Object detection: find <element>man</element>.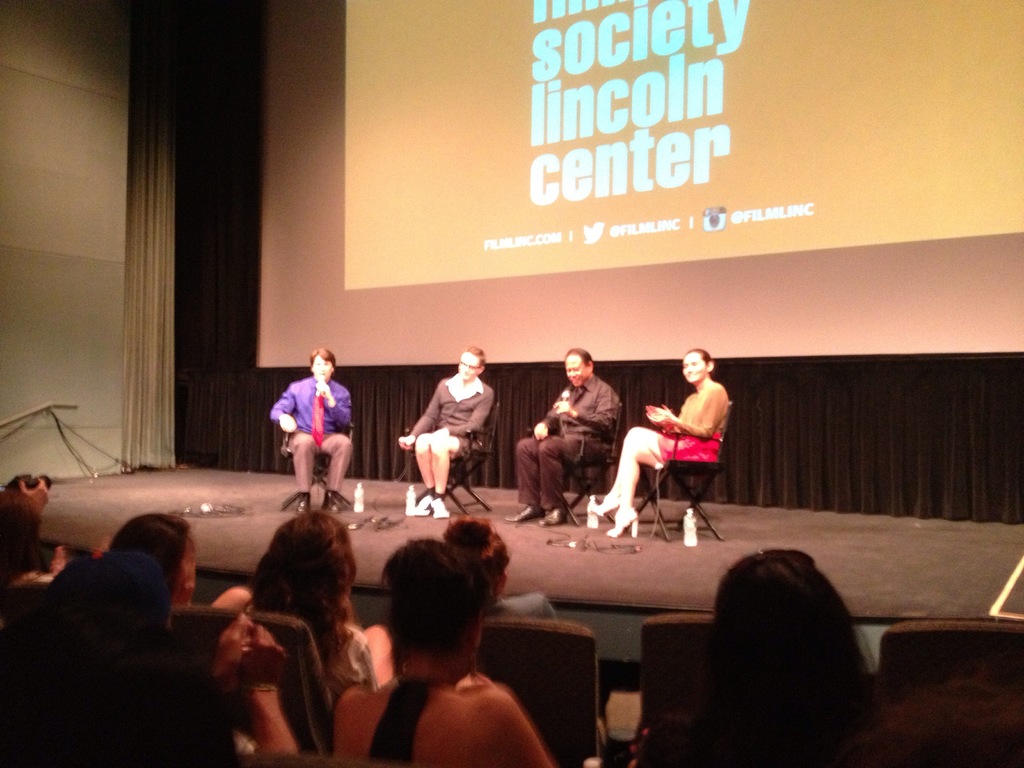
268 346 350 513.
